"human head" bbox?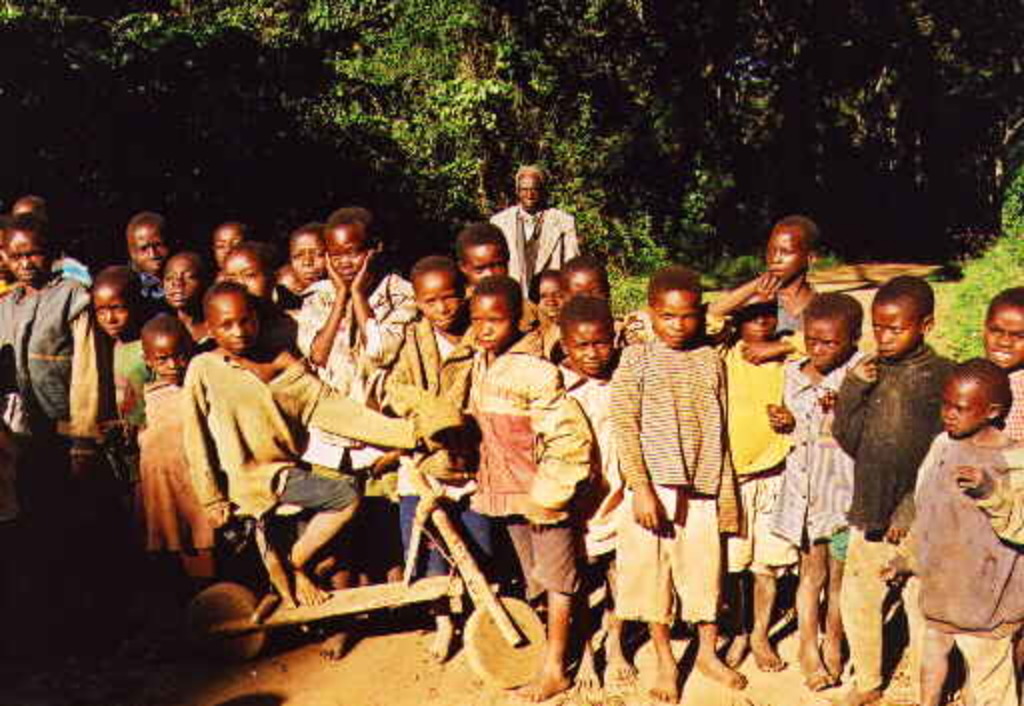
286, 224, 326, 284
